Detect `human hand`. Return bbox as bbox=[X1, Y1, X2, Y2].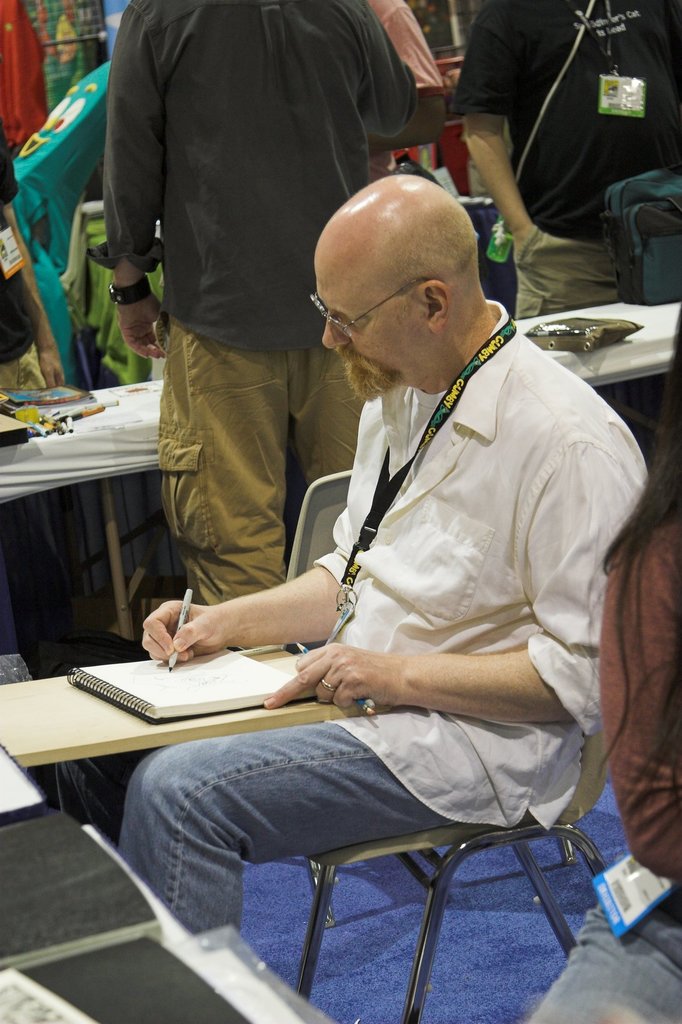
bbox=[35, 351, 68, 393].
